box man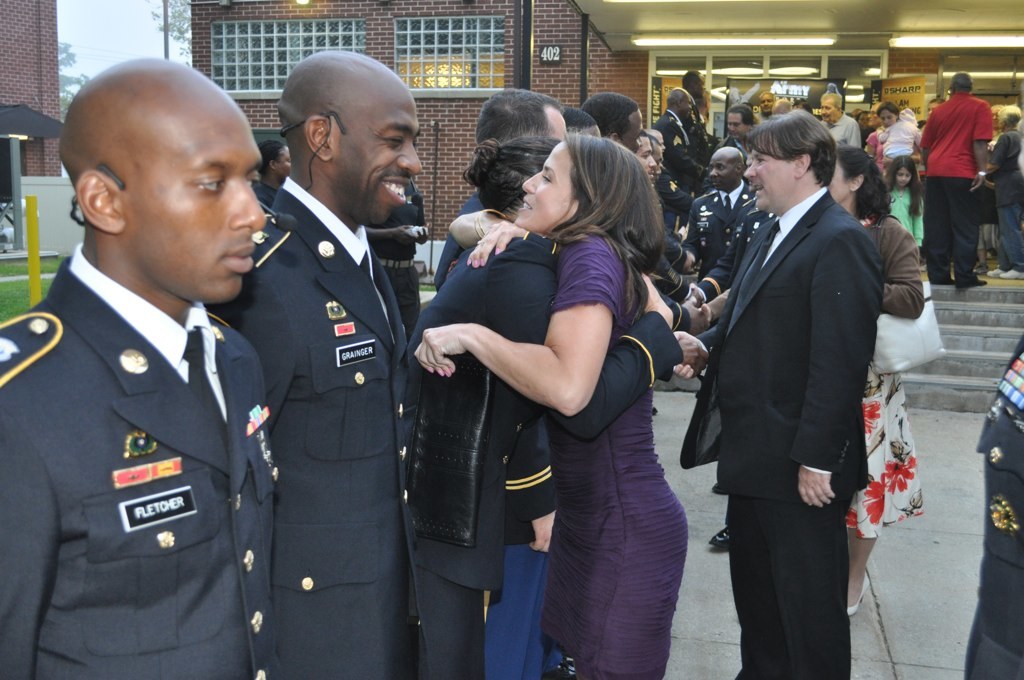
{"left": 686, "top": 70, "right": 713, "bottom": 146}
